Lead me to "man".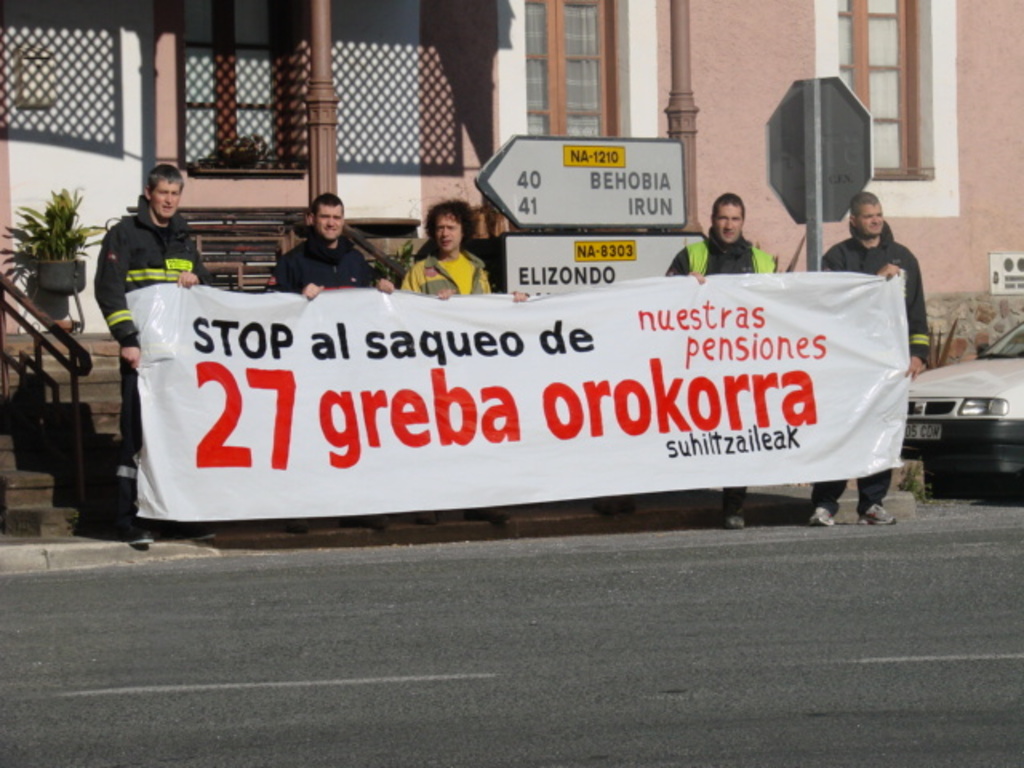
Lead to region(93, 166, 216, 546).
